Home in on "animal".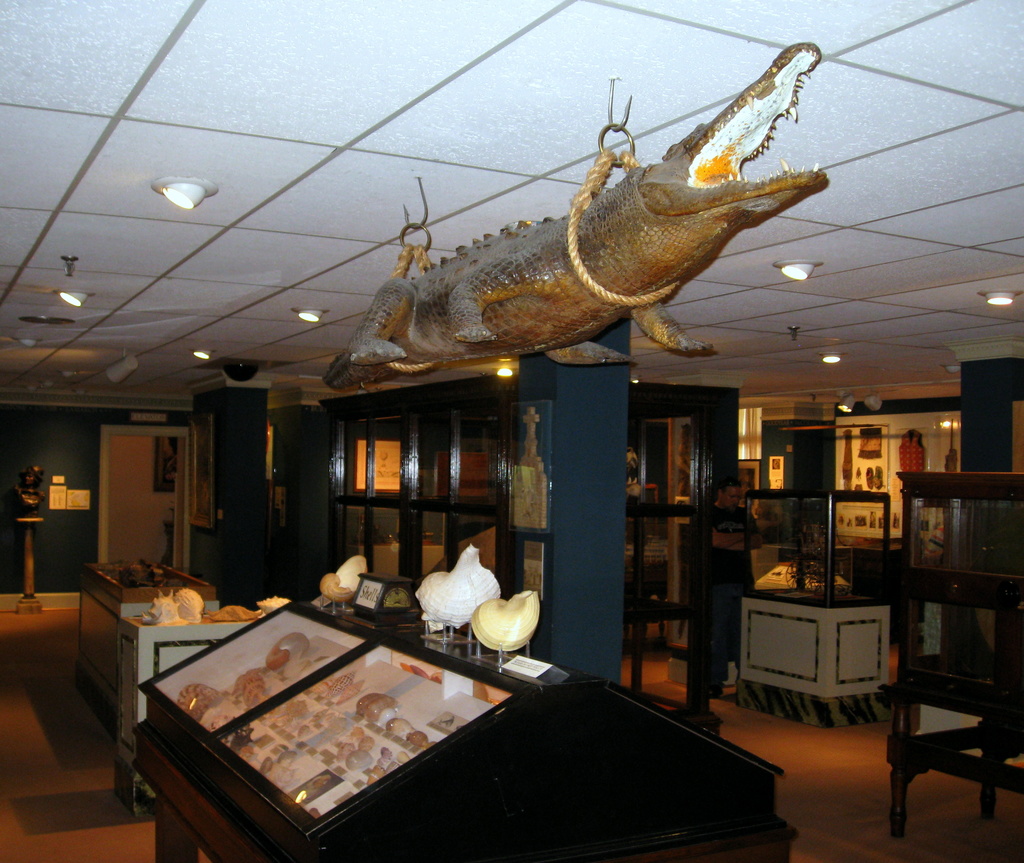
Homed in at bbox=[320, 42, 824, 389].
